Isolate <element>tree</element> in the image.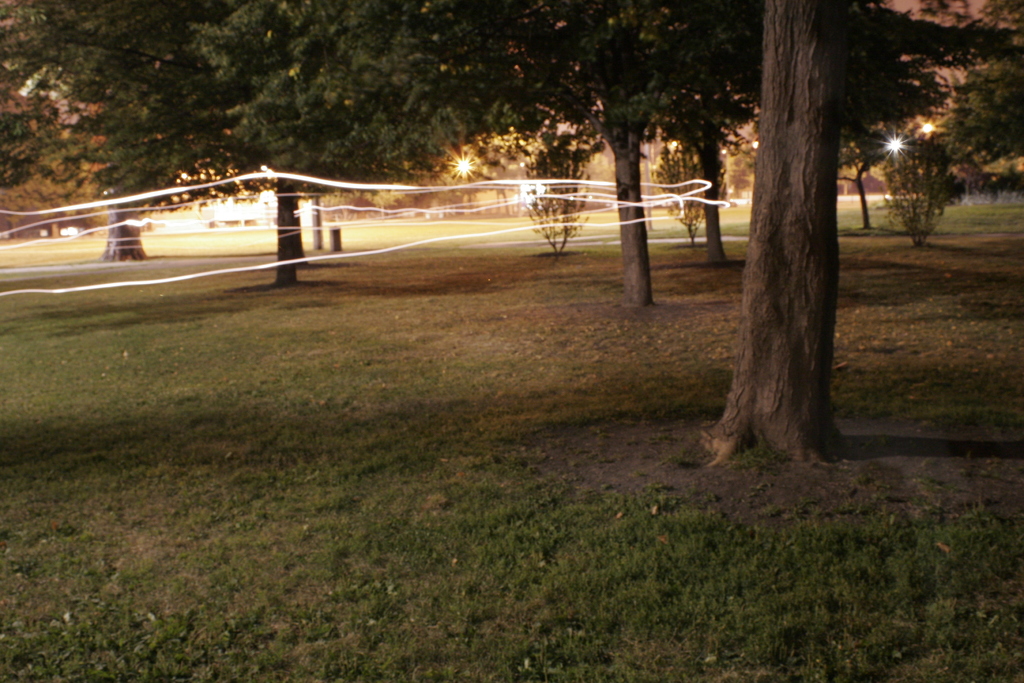
Isolated region: [x1=527, y1=0, x2=696, y2=306].
